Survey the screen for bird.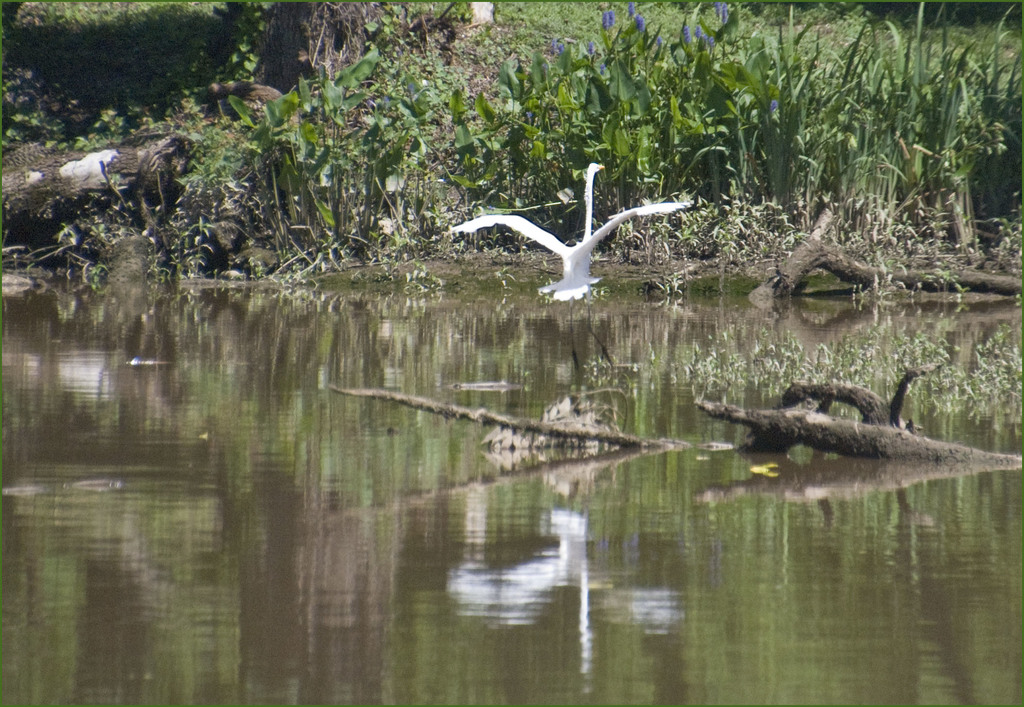
Survey found: box=[451, 163, 695, 302].
